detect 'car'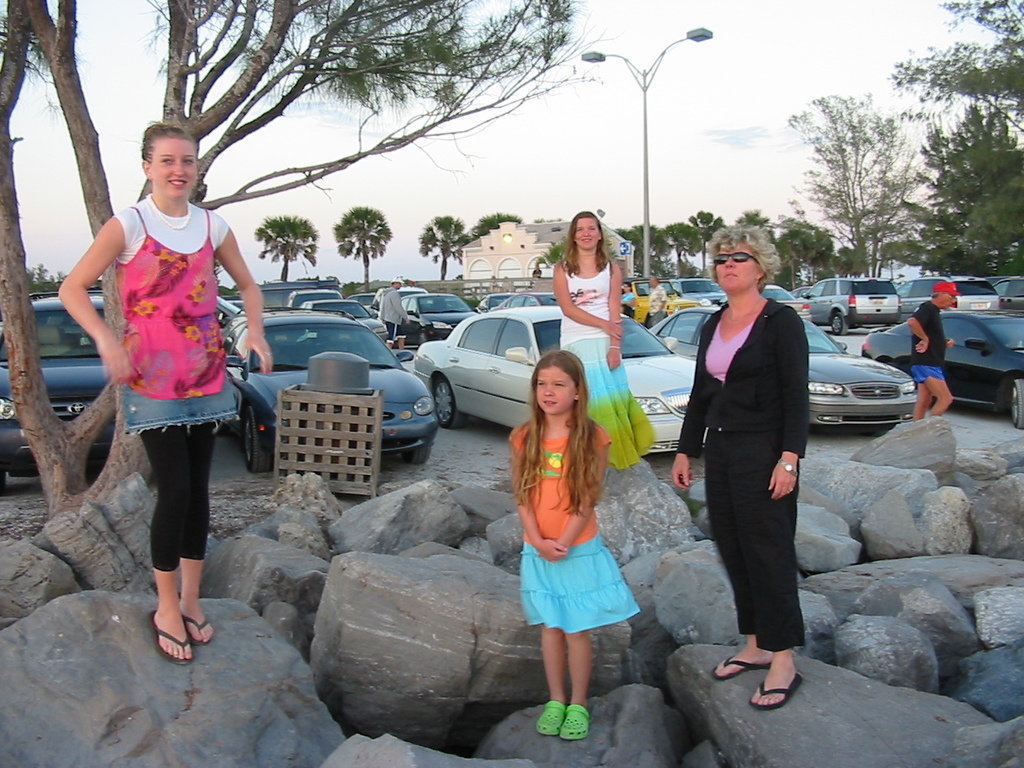
(x1=414, y1=305, x2=709, y2=454)
